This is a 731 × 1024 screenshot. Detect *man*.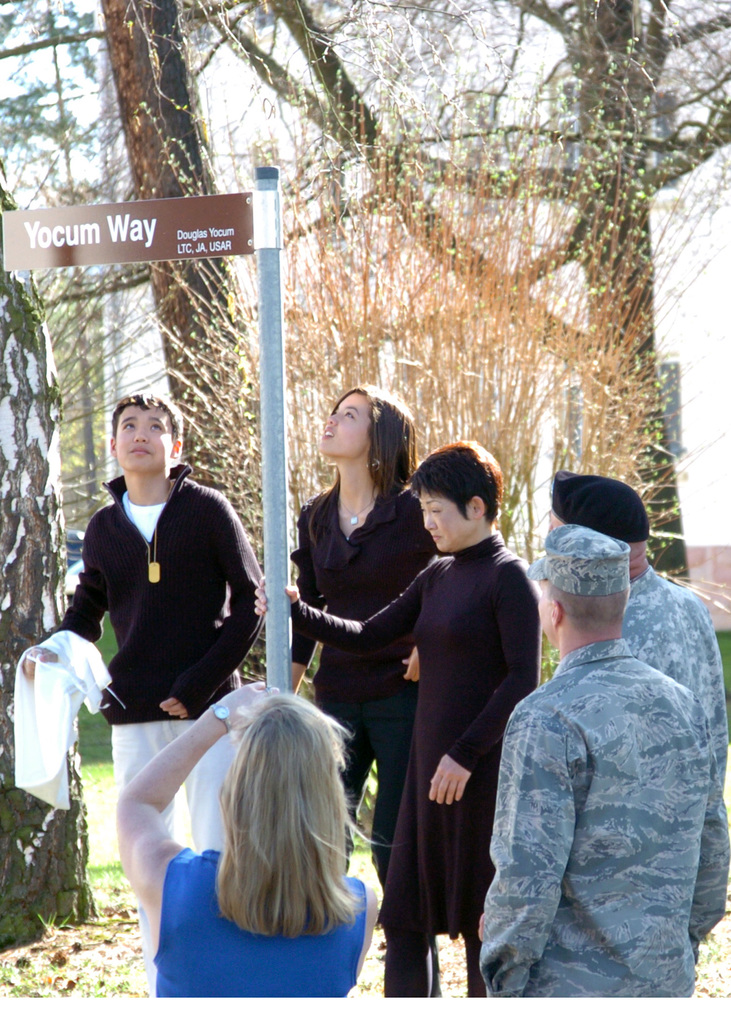
543,464,730,959.
